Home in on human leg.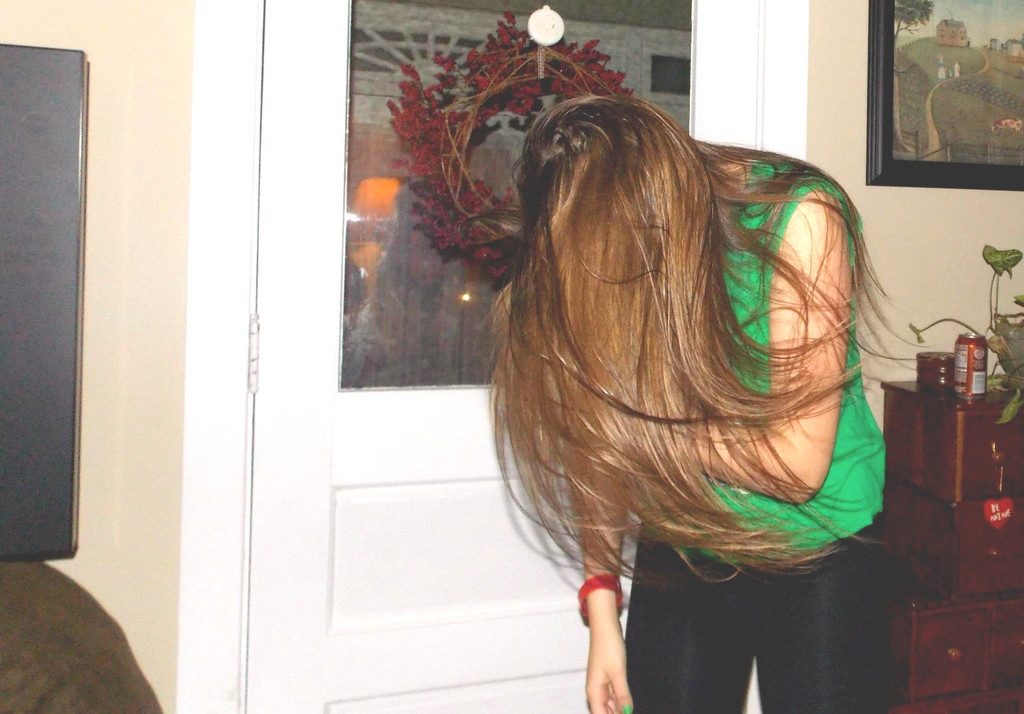
Homed in at rect(751, 522, 887, 713).
